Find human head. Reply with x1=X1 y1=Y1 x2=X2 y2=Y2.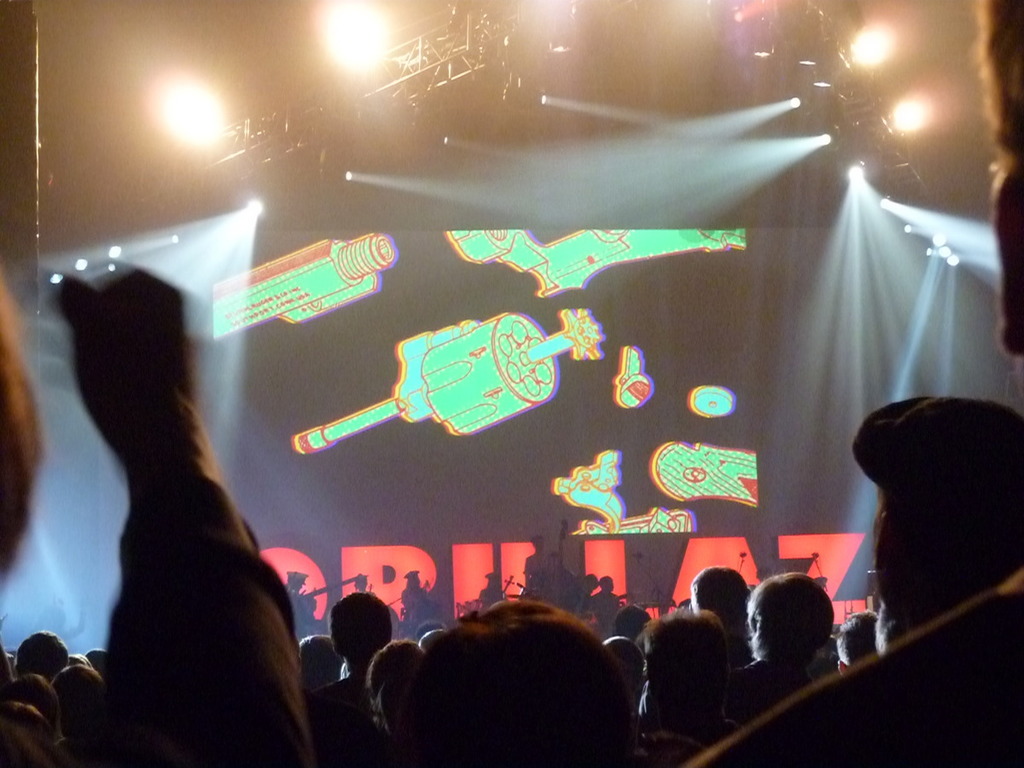
x1=612 y1=602 x2=652 y2=630.
